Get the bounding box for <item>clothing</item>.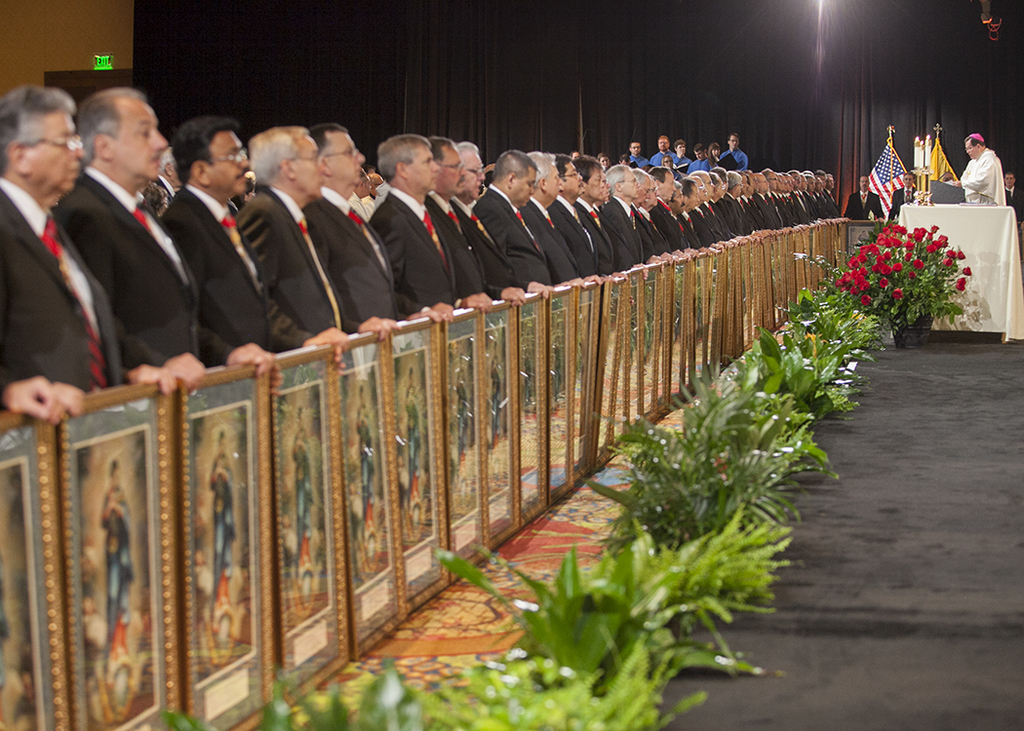
{"x1": 295, "y1": 188, "x2": 419, "y2": 336}.
